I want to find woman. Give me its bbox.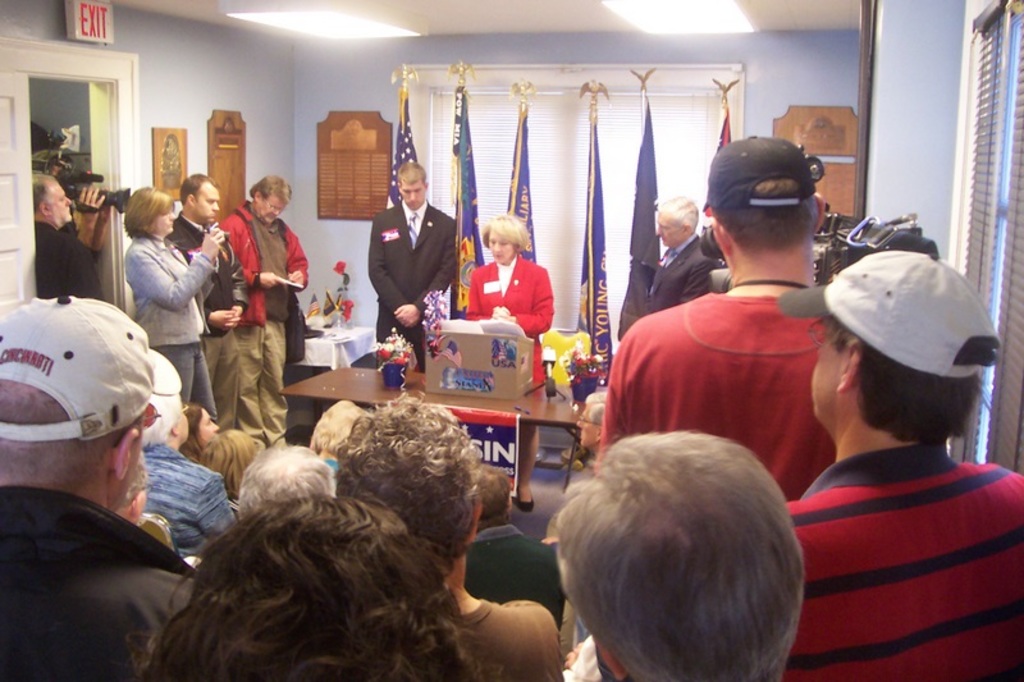
bbox(123, 184, 219, 420).
